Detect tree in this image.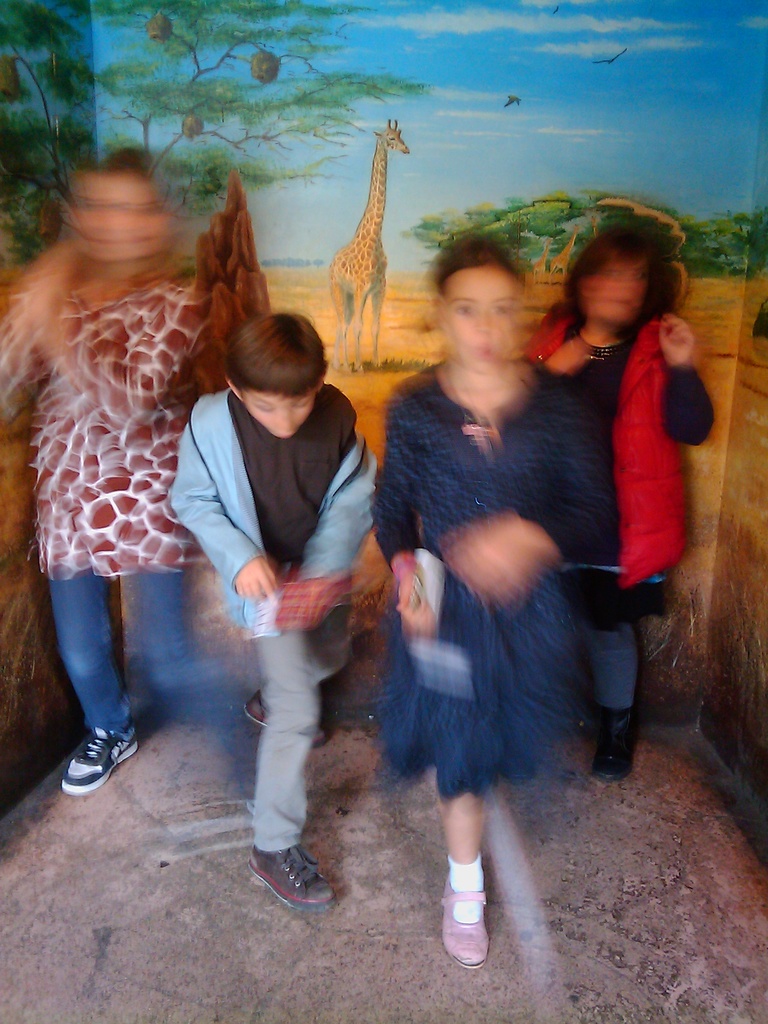
Detection: 98/0/436/221.
